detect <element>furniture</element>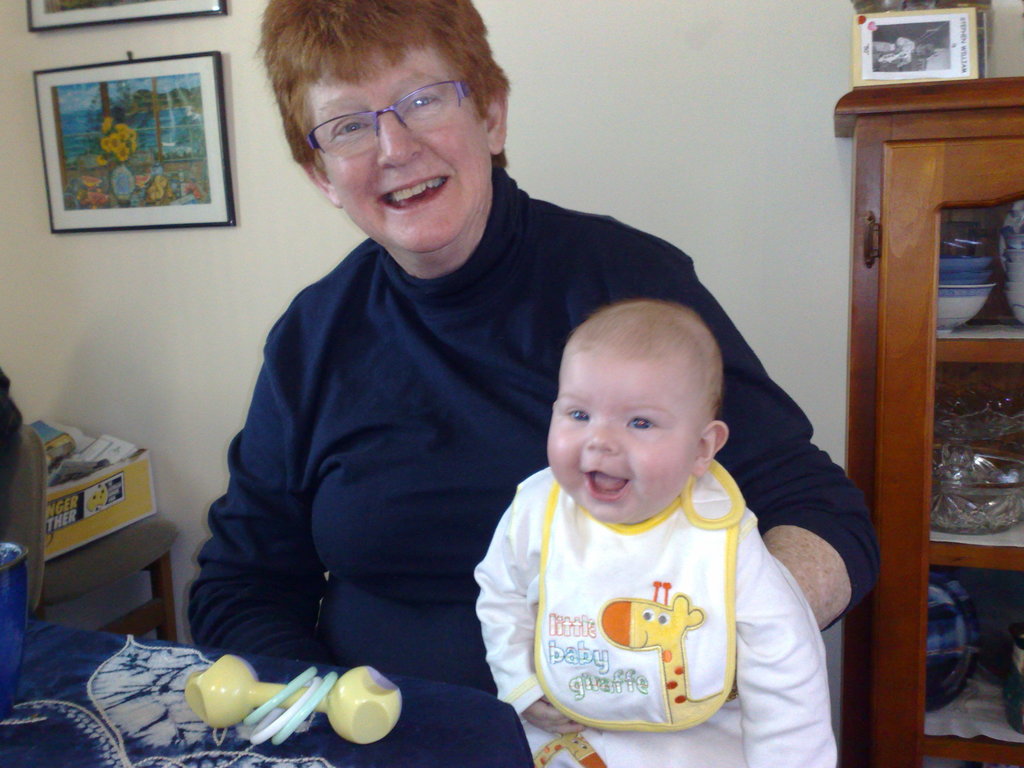
{"x1": 34, "y1": 512, "x2": 183, "y2": 643}
